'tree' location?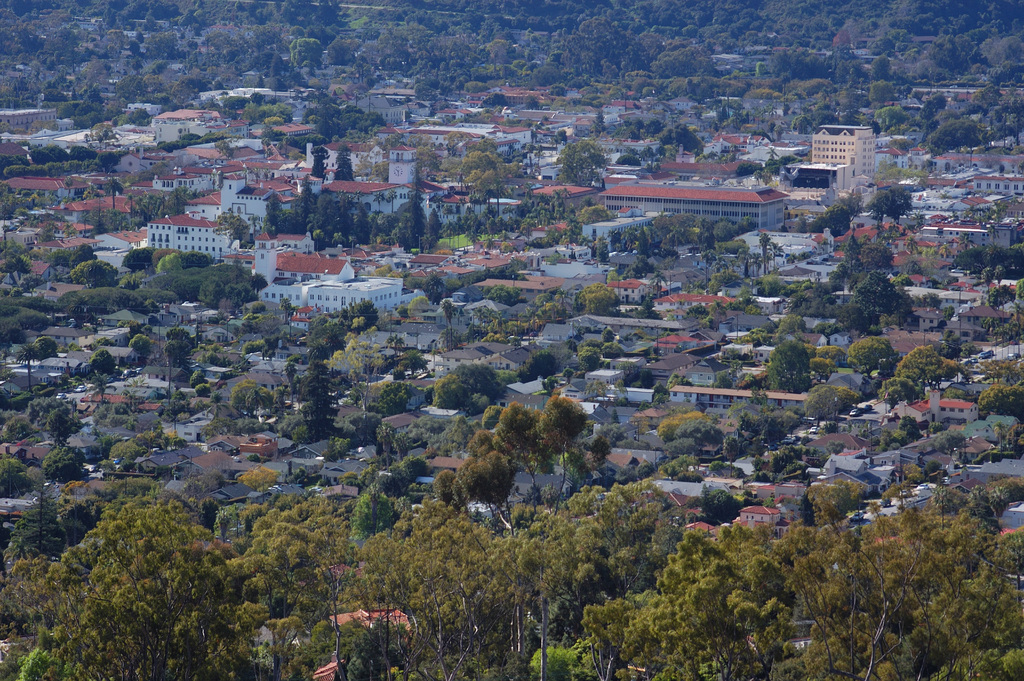
{"x1": 756, "y1": 336, "x2": 815, "y2": 394}
